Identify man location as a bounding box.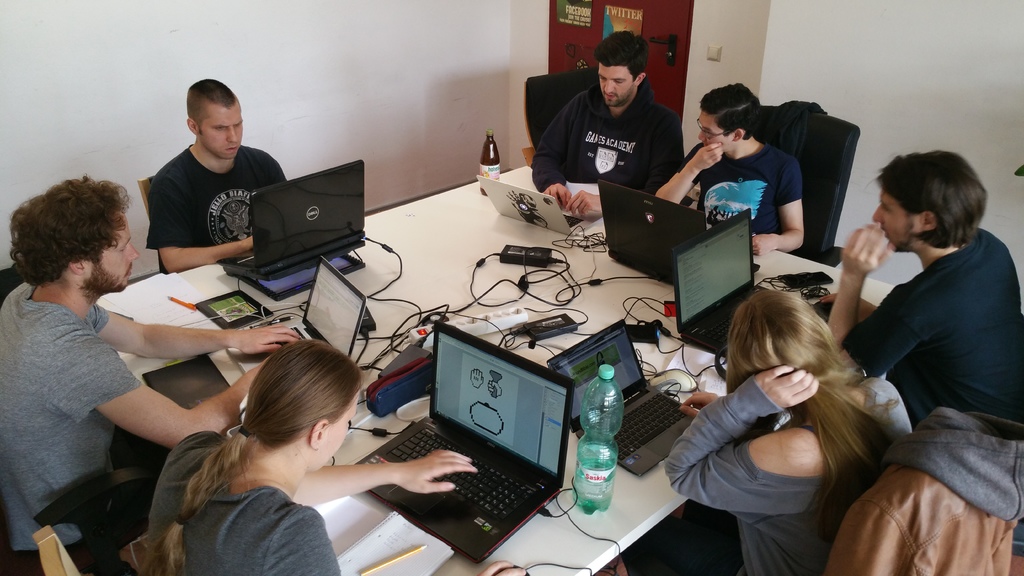
<region>820, 131, 1023, 518</region>.
